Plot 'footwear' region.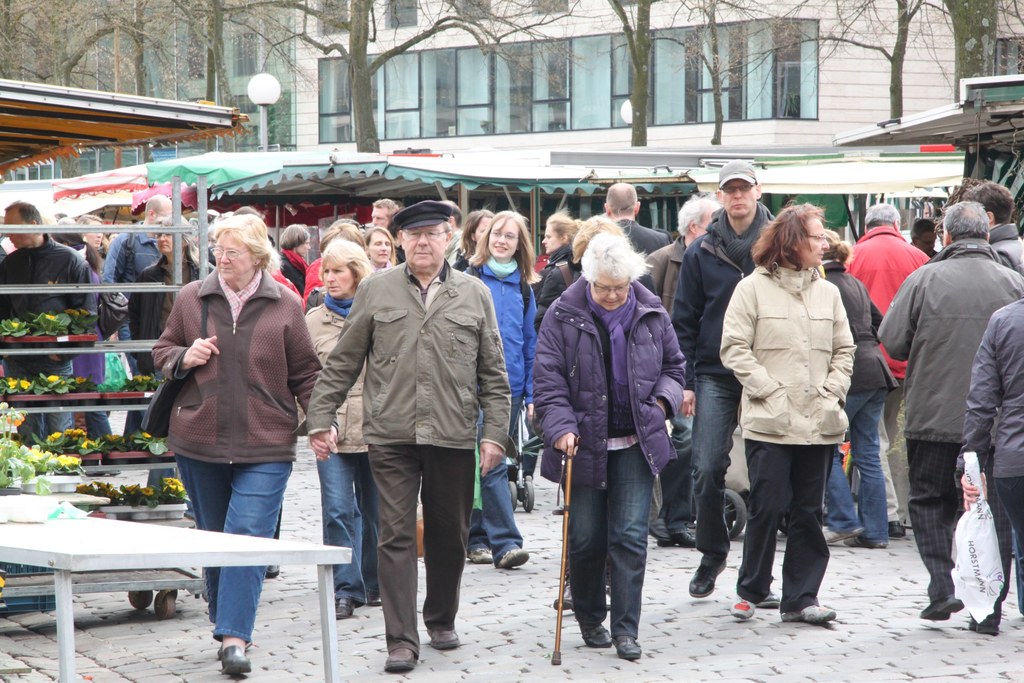
Plotted at bbox=[424, 623, 460, 652].
